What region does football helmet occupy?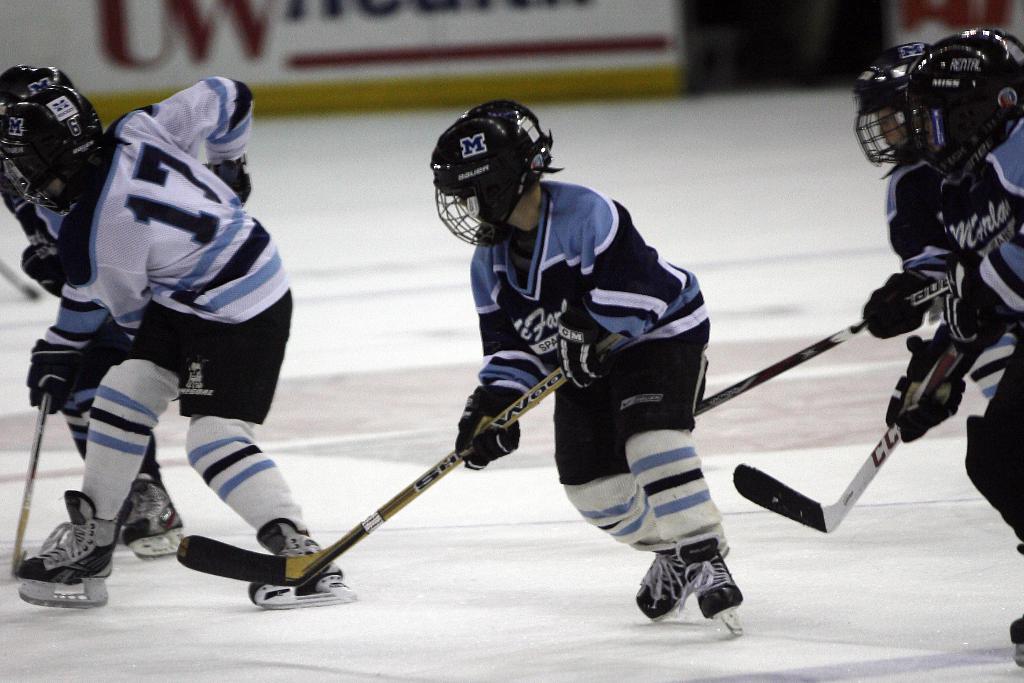
426 85 563 254.
